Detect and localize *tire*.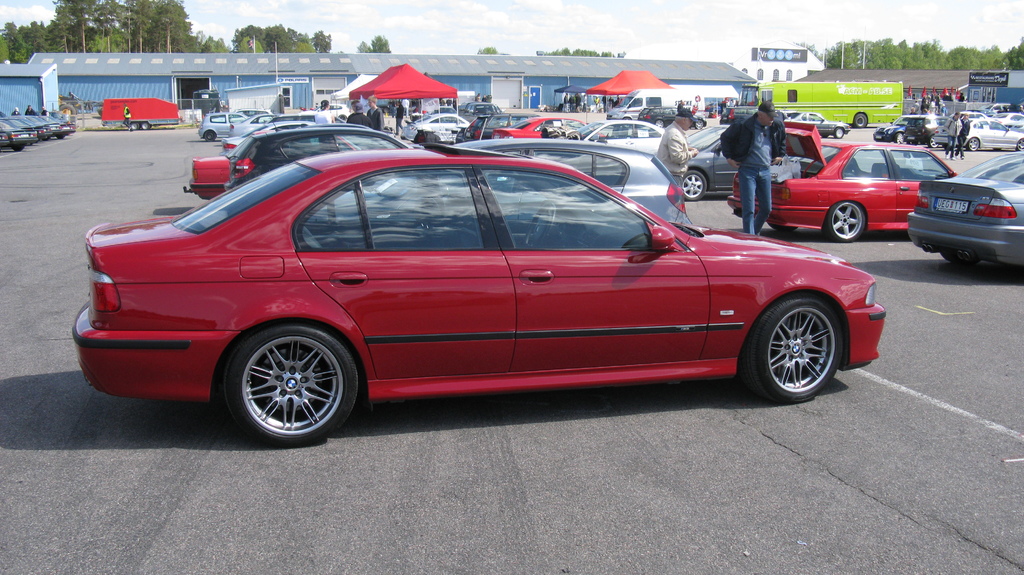
Localized at [x1=927, y1=138, x2=942, y2=151].
